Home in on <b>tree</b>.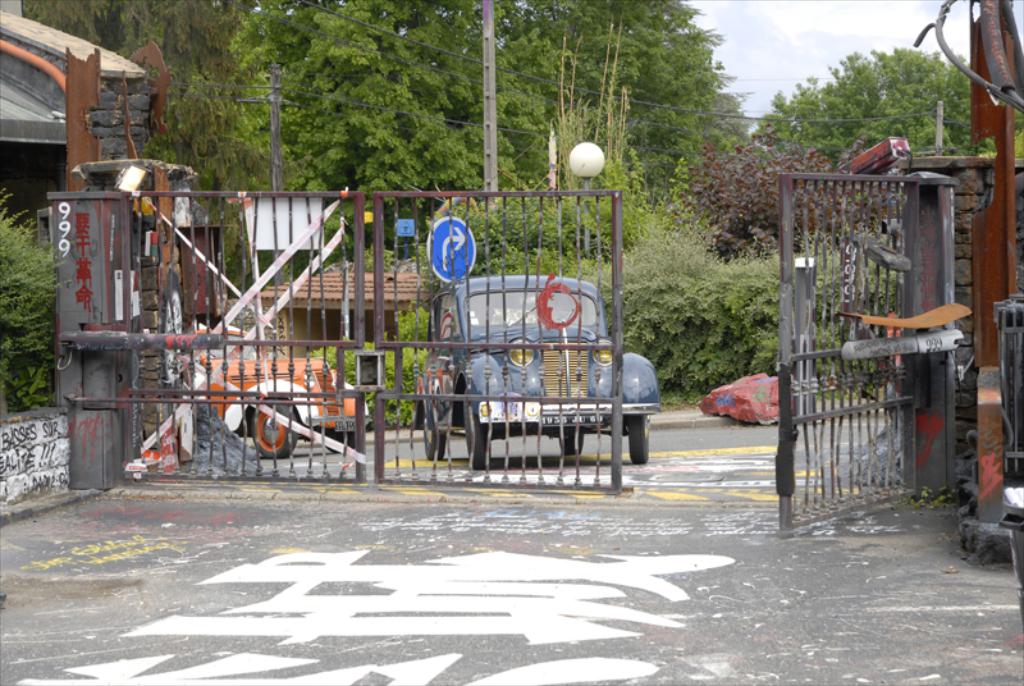
Homed in at l=448, t=20, r=654, b=276.
